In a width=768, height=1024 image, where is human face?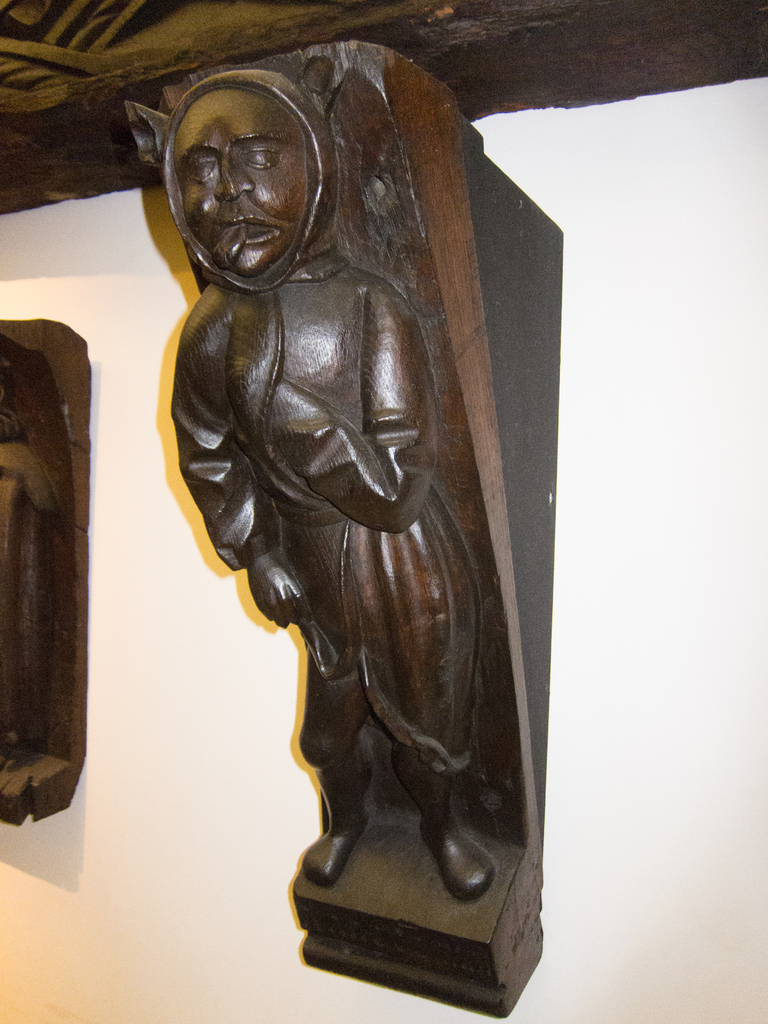
rect(174, 83, 305, 274).
